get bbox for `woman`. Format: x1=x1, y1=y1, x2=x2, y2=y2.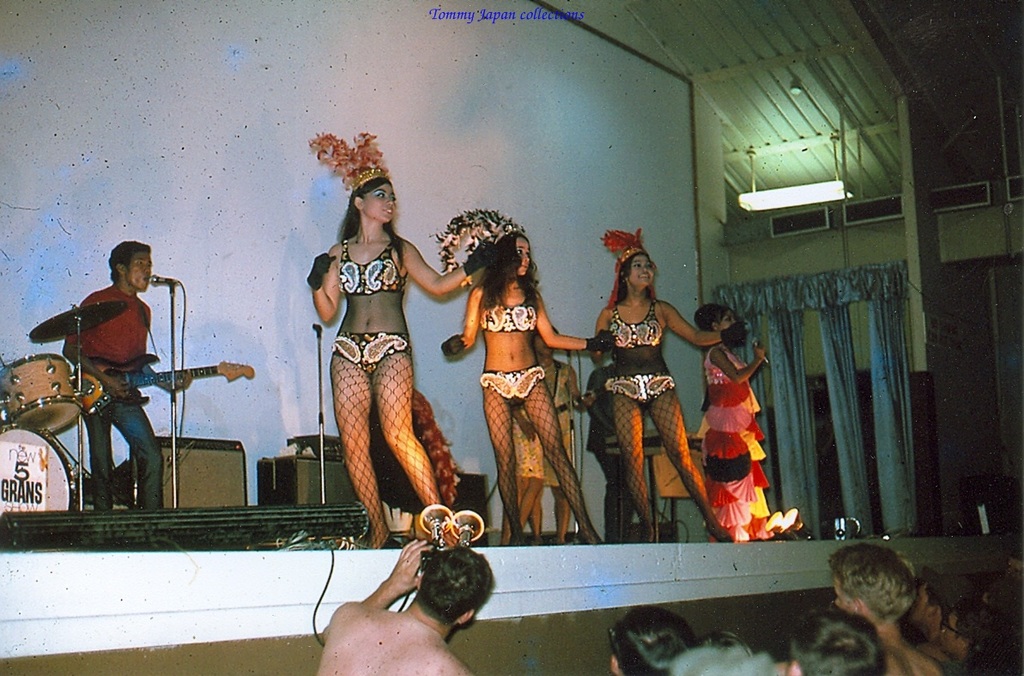
x1=451, y1=233, x2=572, y2=541.
